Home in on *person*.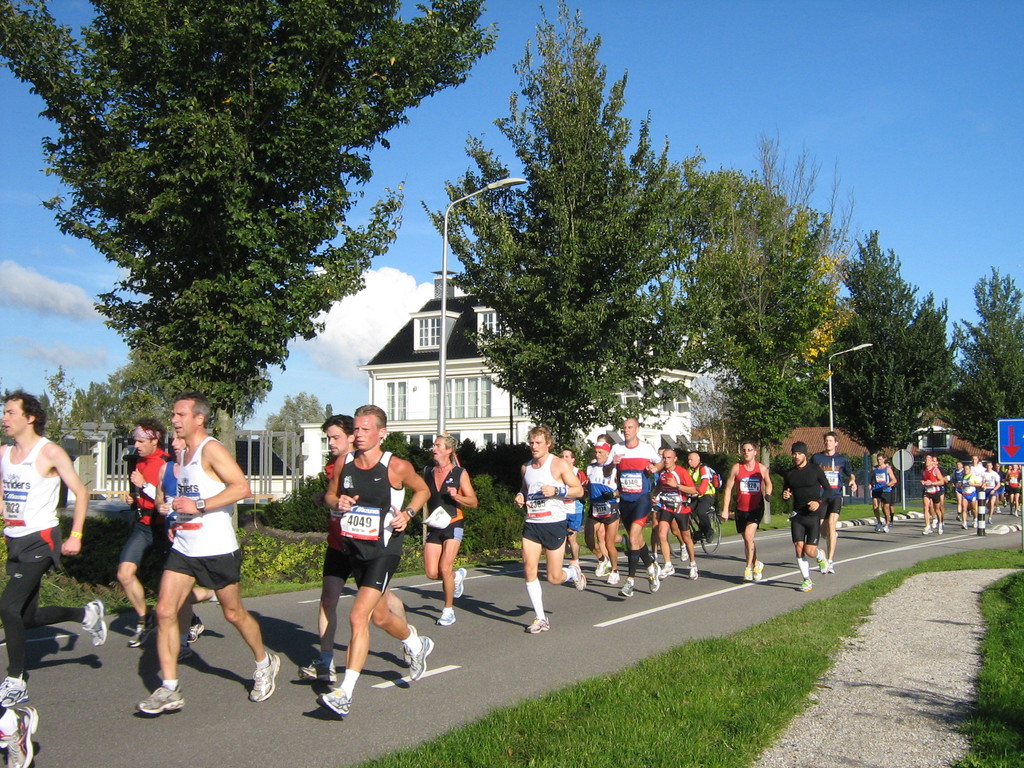
Homed in at [left=649, top=445, right=694, bottom=583].
